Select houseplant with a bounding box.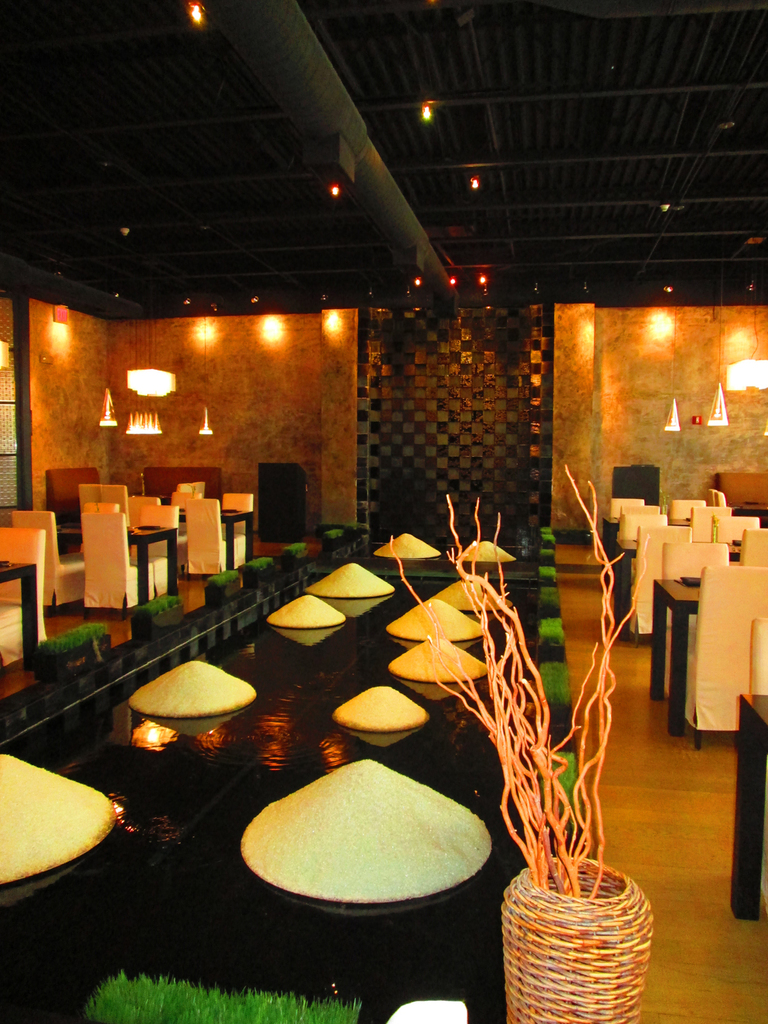
<region>133, 582, 207, 636</region>.
